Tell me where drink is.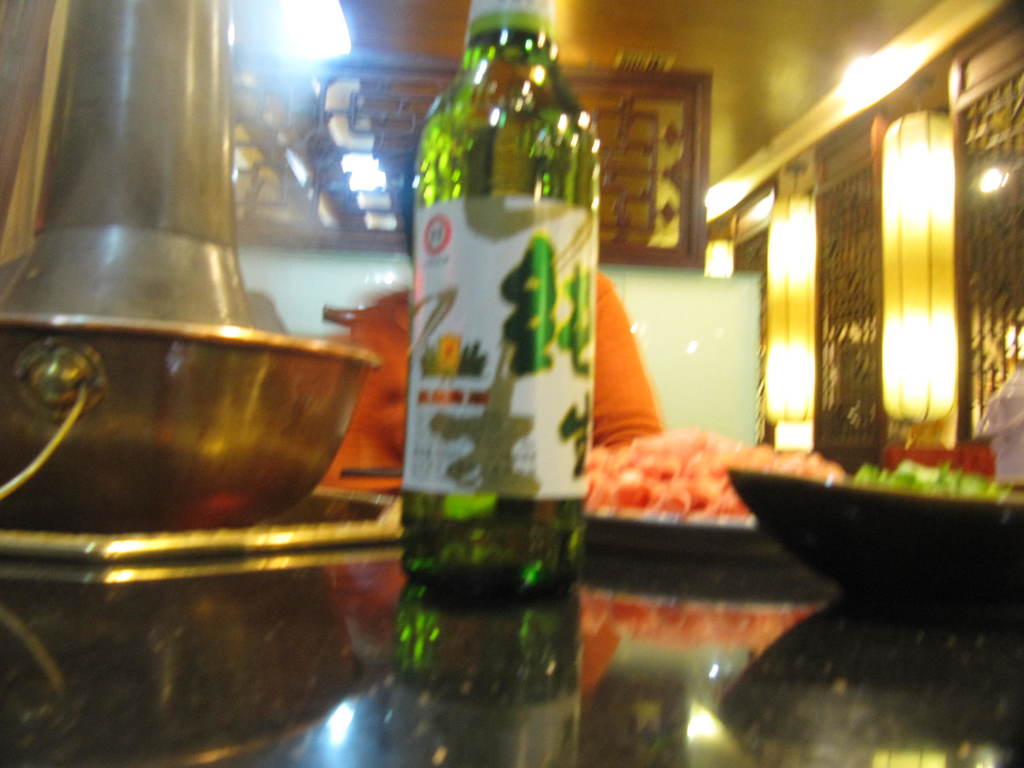
drink is at left=396, top=190, right=591, bottom=607.
